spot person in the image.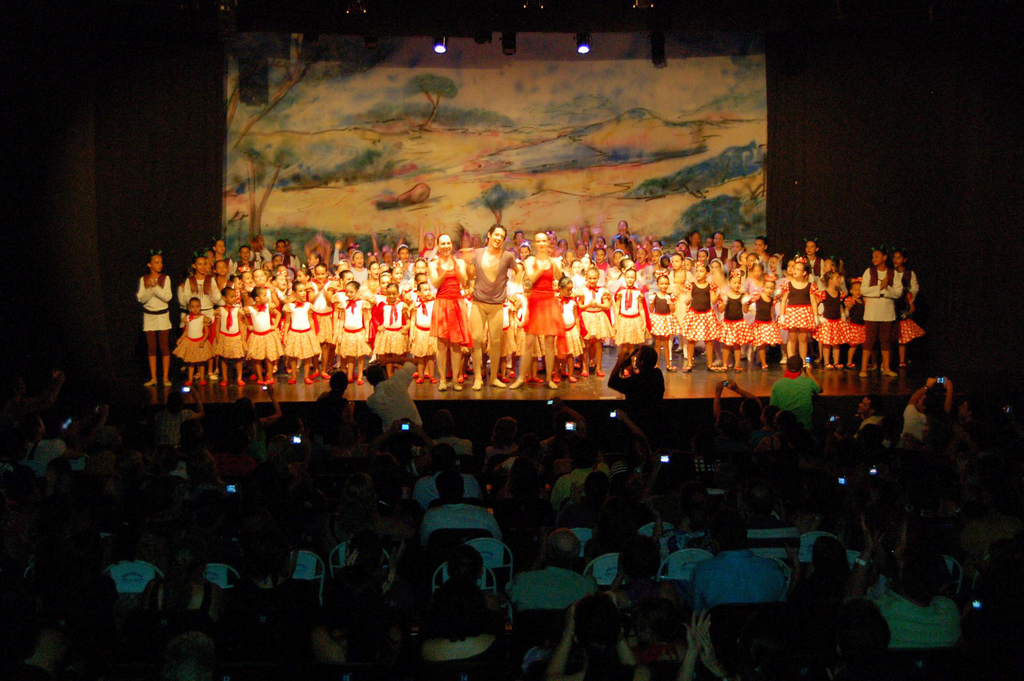
person found at bbox(365, 359, 427, 433).
